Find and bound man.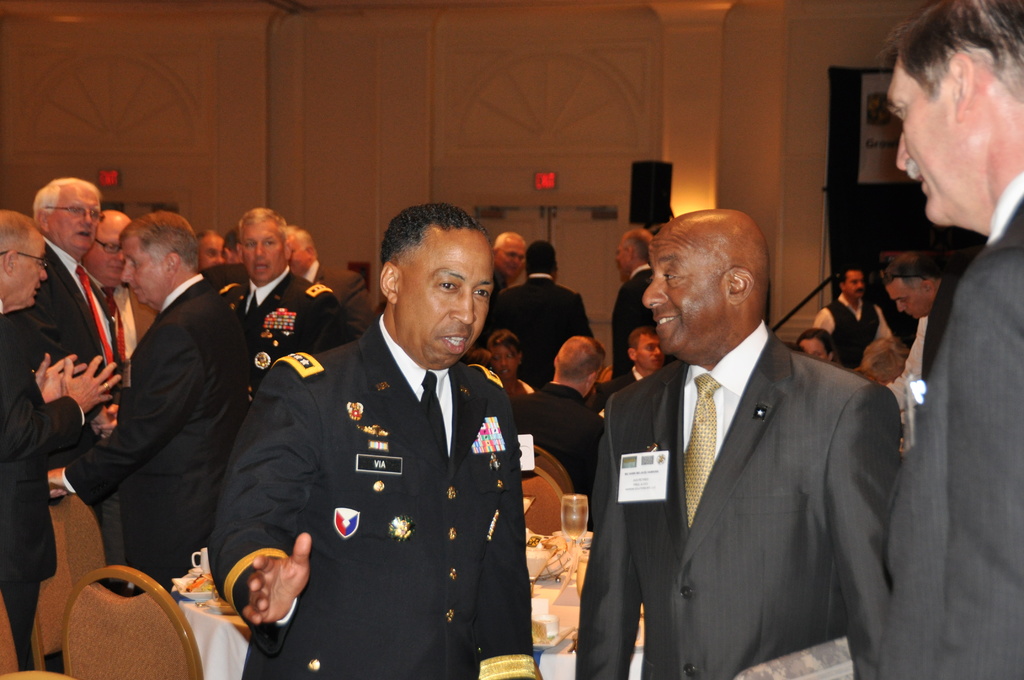
Bound: (20,176,127,566).
